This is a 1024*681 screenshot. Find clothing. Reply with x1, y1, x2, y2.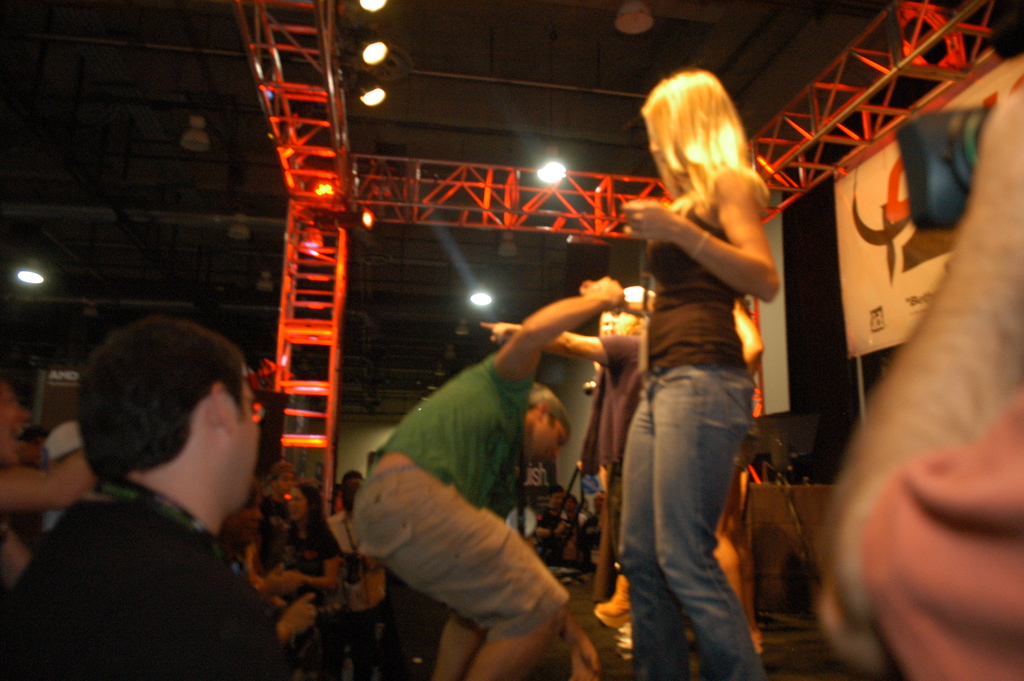
615, 190, 765, 680.
